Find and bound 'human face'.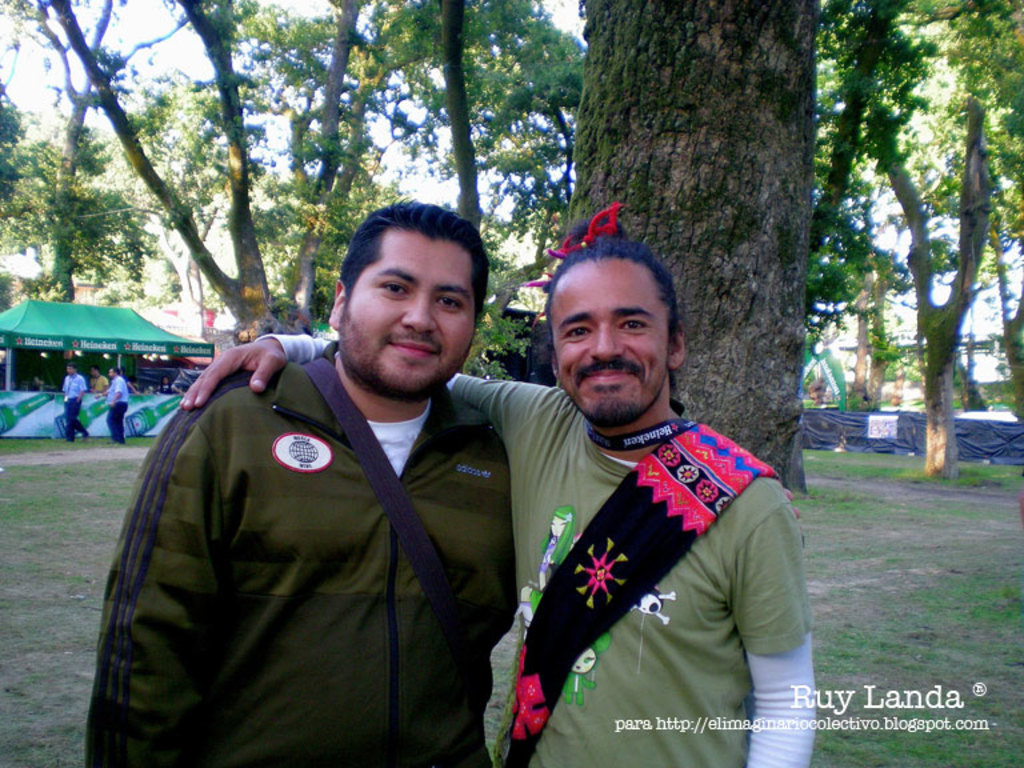
Bound: 545:259:668:424.
